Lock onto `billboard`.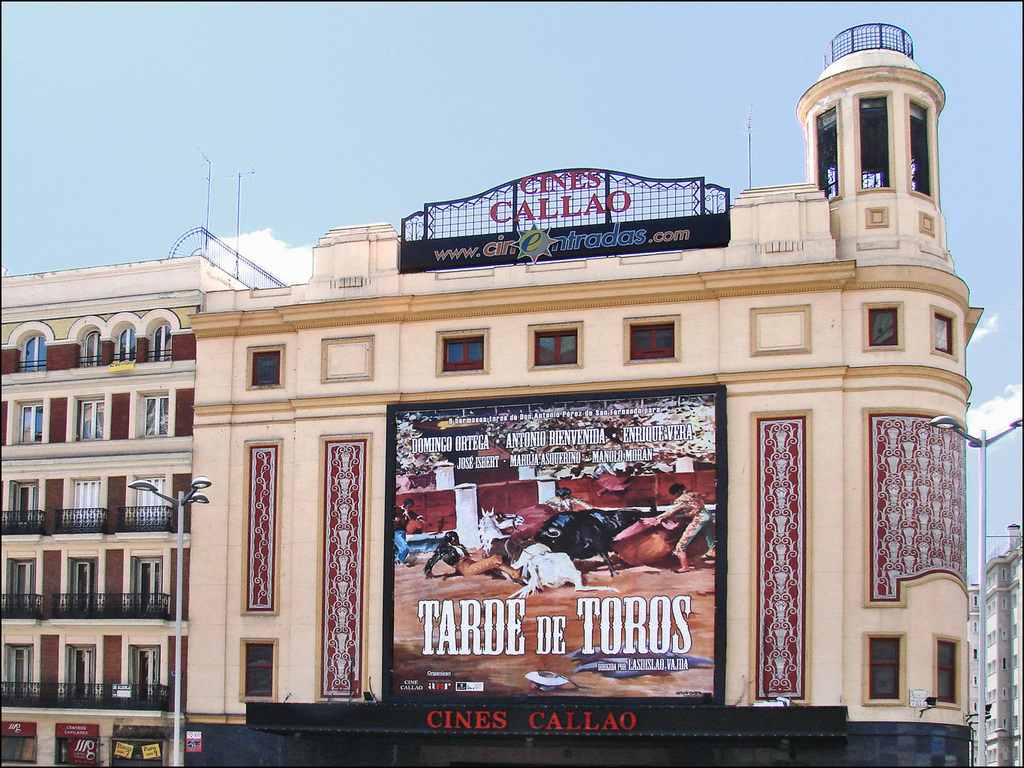
Locked: <region>386, 387, 725, 702</region>.
